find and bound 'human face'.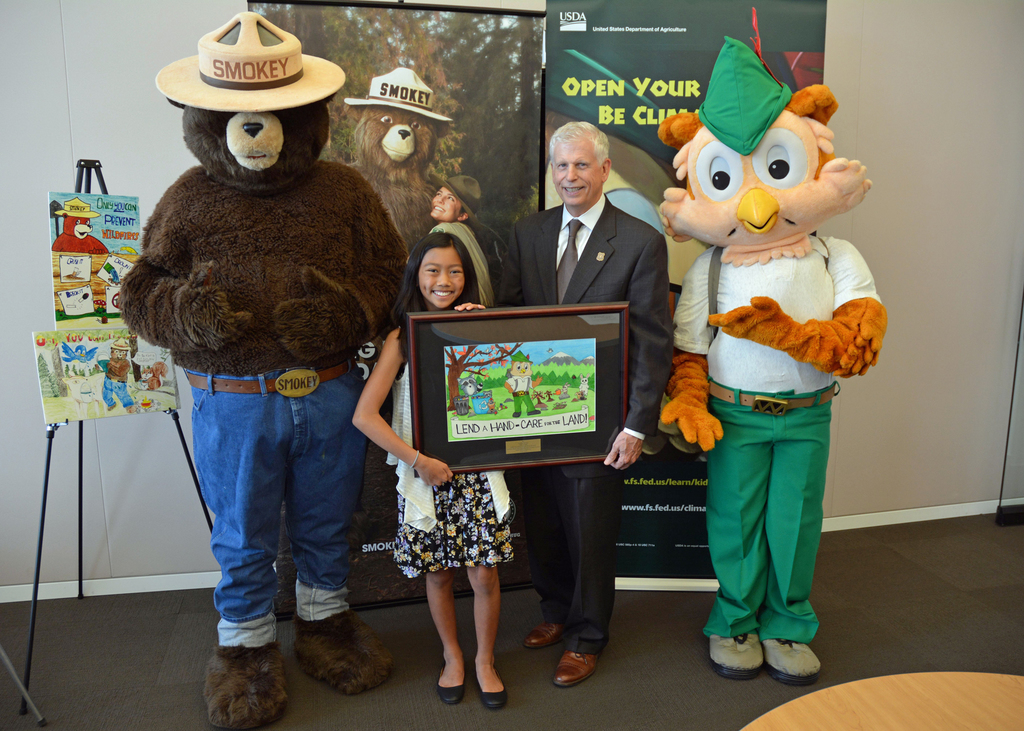
Bound: locate(552, 144, 604, 208).
